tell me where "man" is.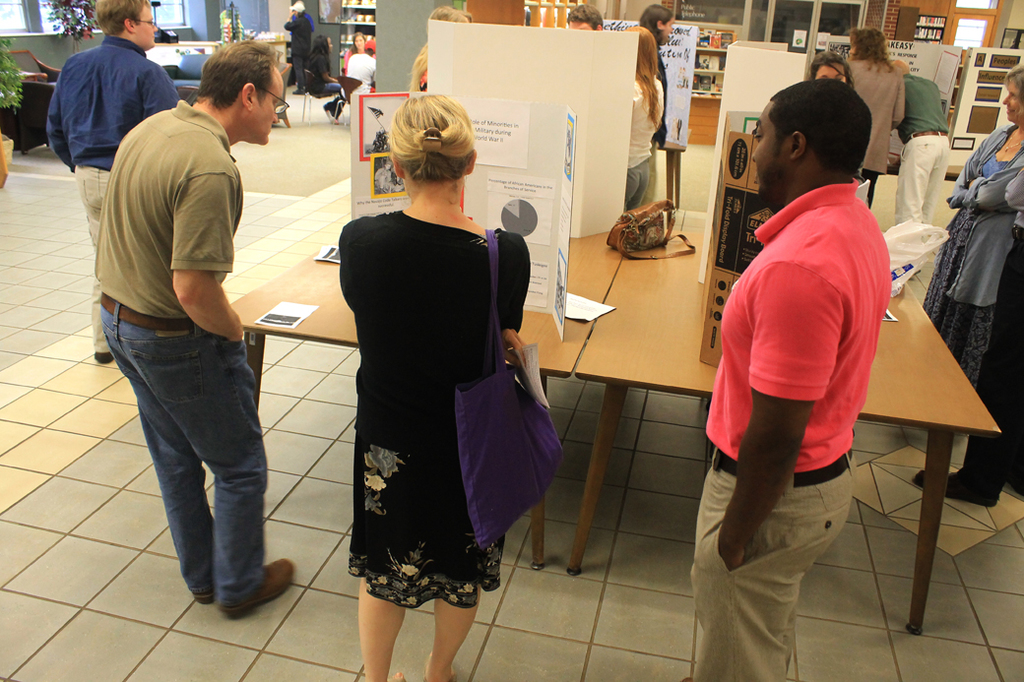
"man" is at 89 38 301 631.
